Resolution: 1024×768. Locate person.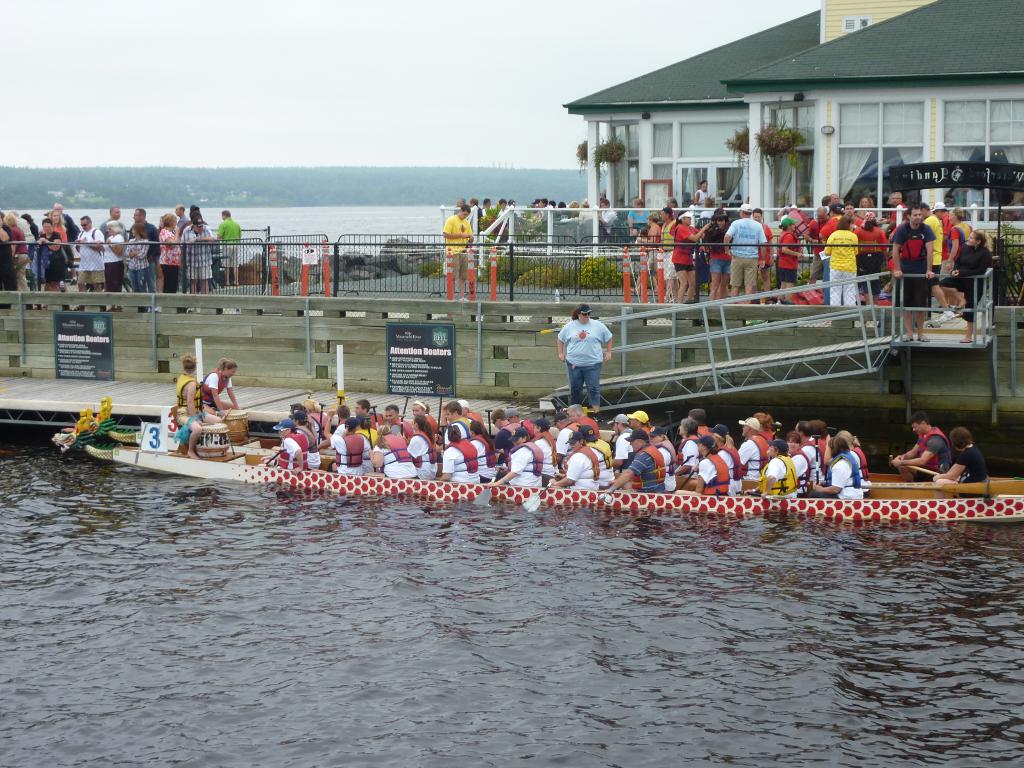
[930,203,954,307].
